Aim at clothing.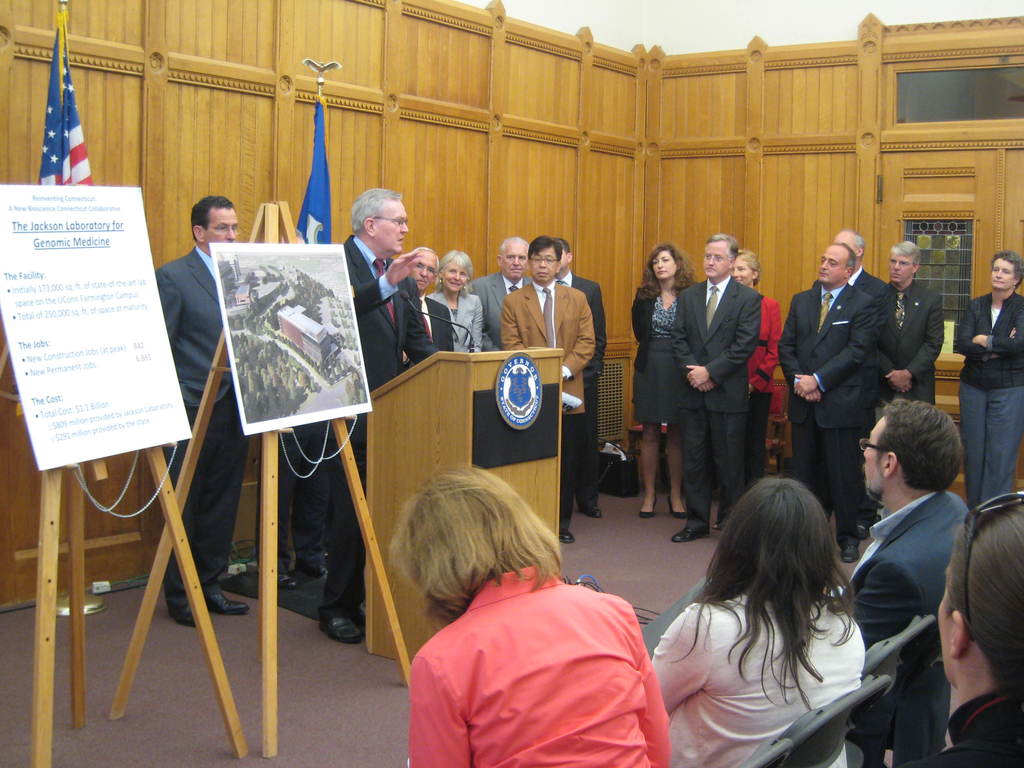
Aimed at [x1=676, y1=276, x2=758, y2=405].
